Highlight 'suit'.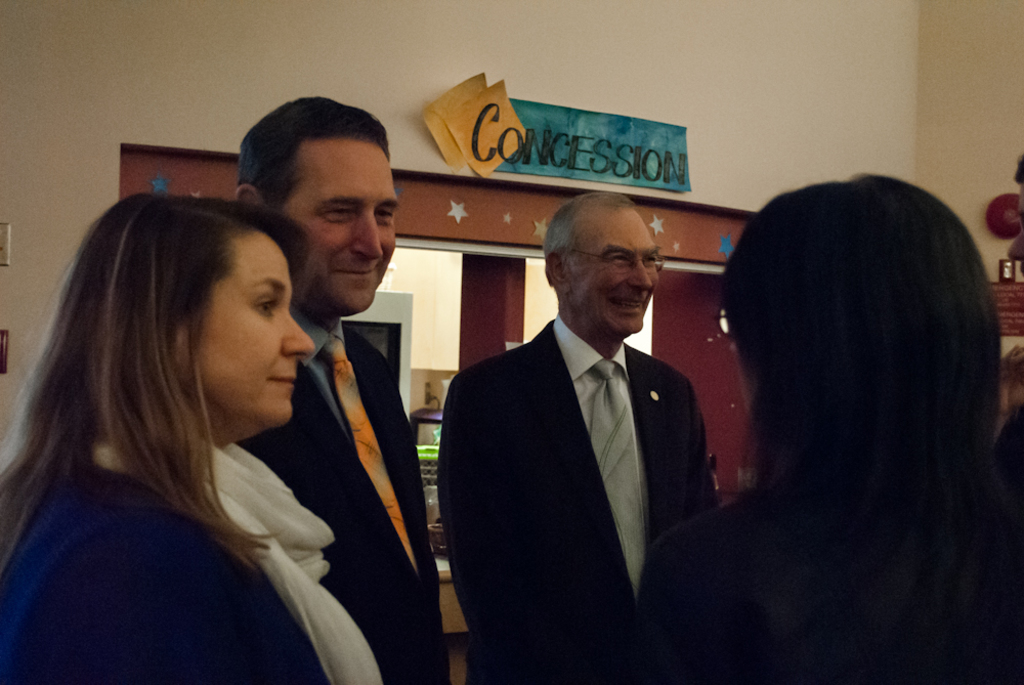
Highlighted region: pyautogui.locateOnScreen(238, 305, 451, 684).
